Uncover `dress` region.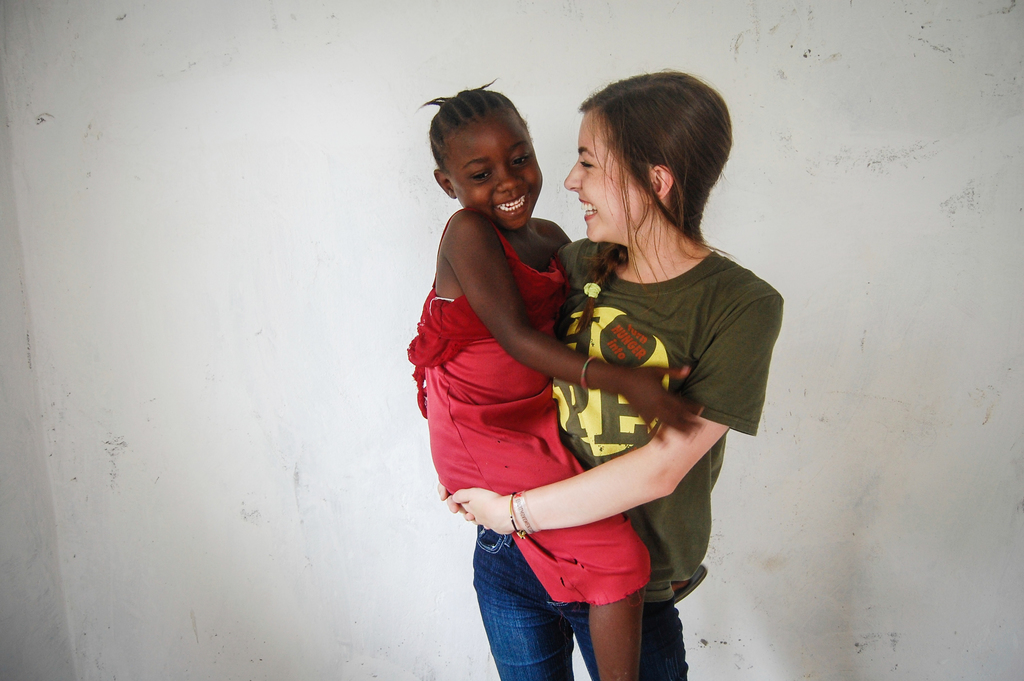
Uncovered: (413,186,691,590).
